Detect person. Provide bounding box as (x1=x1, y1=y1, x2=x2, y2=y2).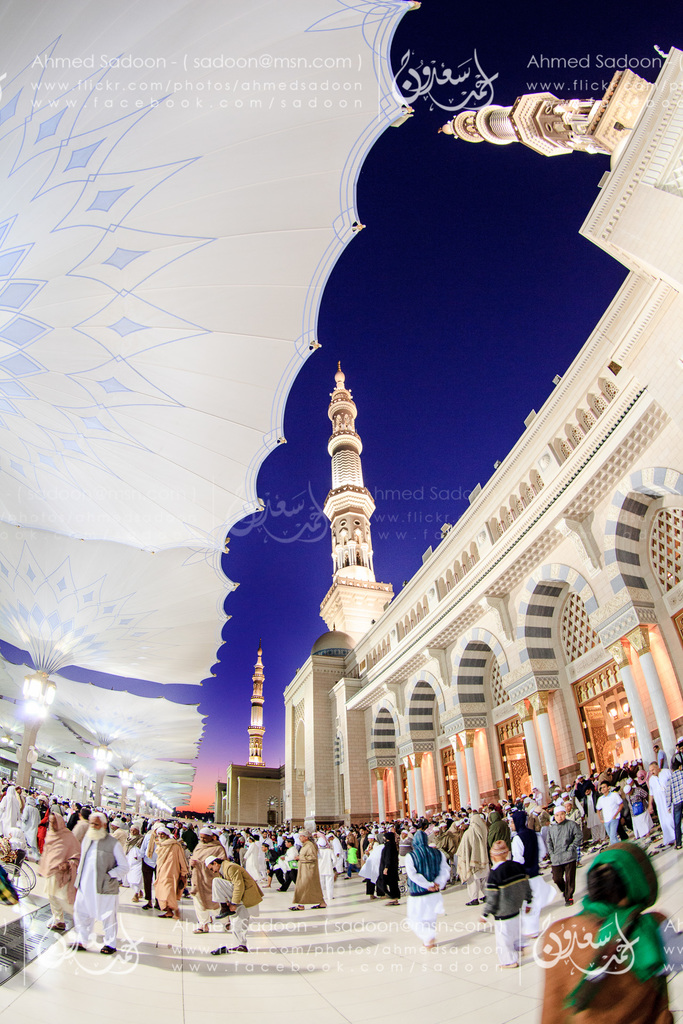
(x1=451, y1=810, x2=502, y2=874).
